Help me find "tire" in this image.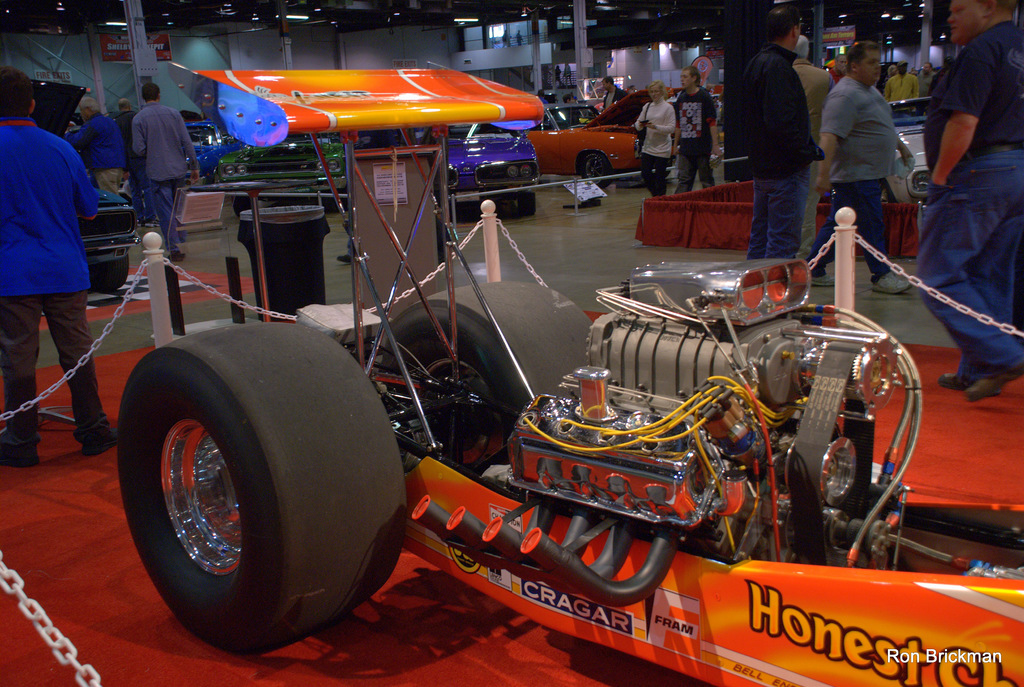
Found it: 581 151 611 188.
